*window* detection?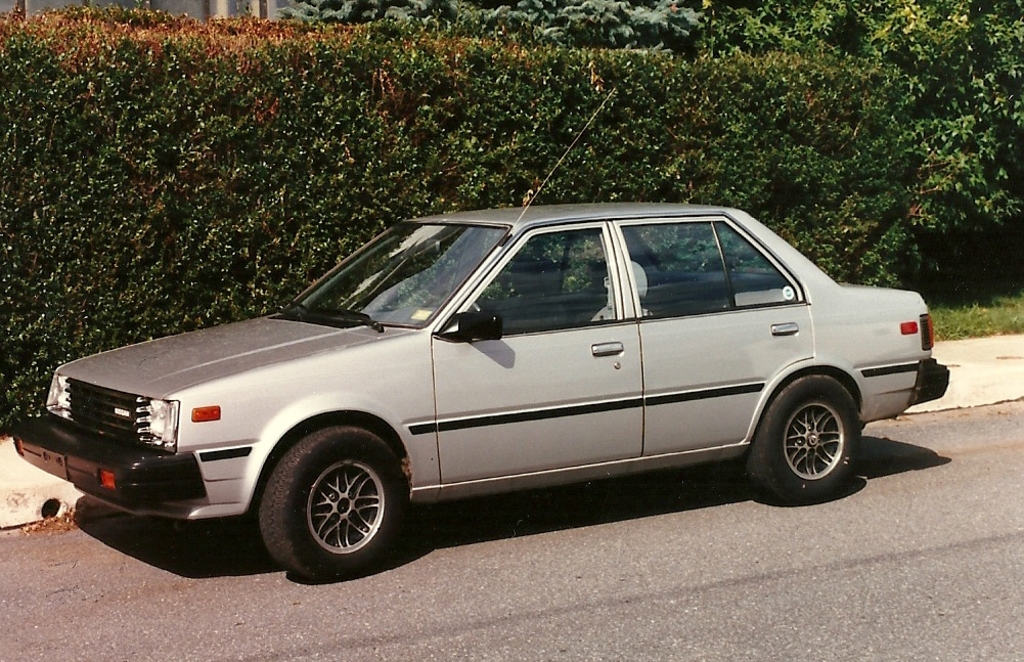
x1=628 y1=221 x2=793 y2=322
